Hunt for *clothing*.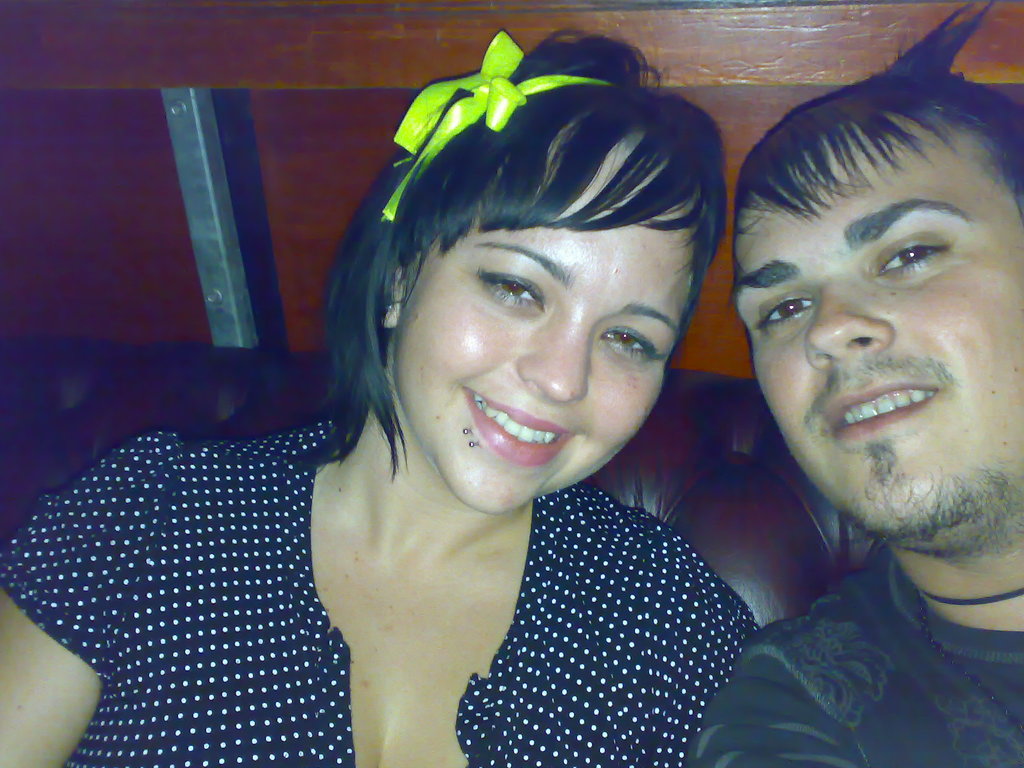
Hunted down at bbox(684, 542, 1023, 767).
